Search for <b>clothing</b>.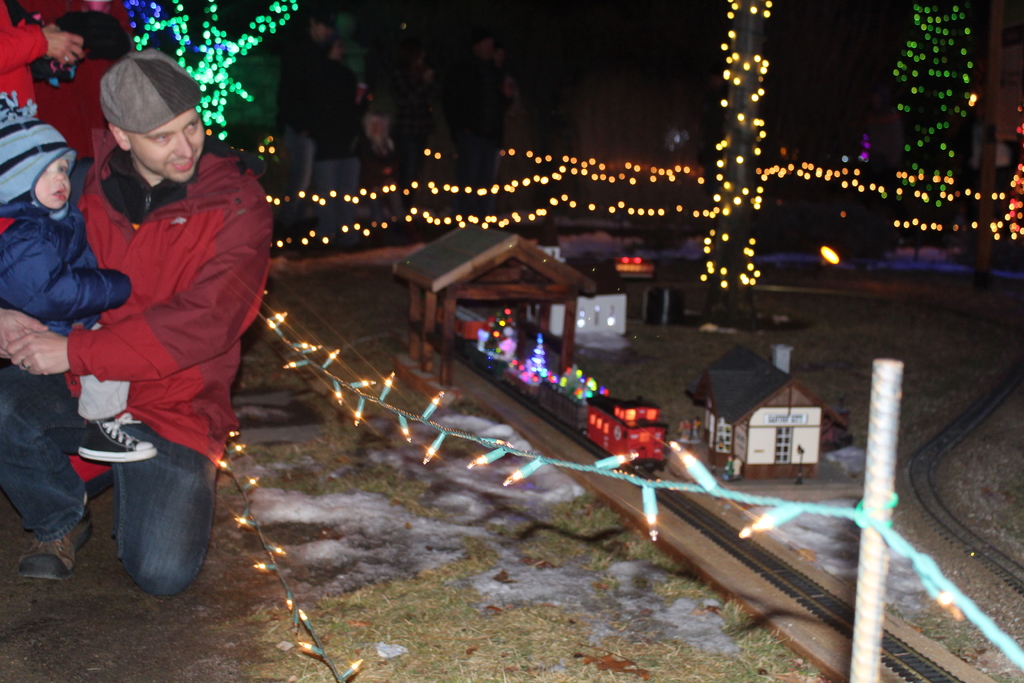
Found at 0, 0, 45, 119.
